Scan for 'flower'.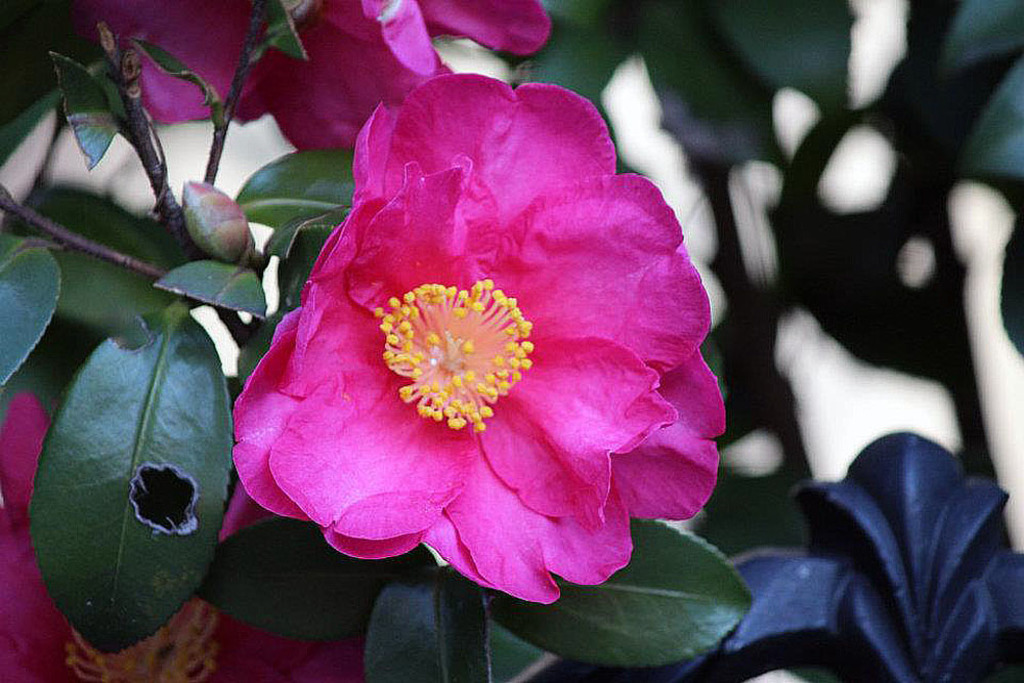
Scan result: <region>75, 0, 559, 157</region>.
